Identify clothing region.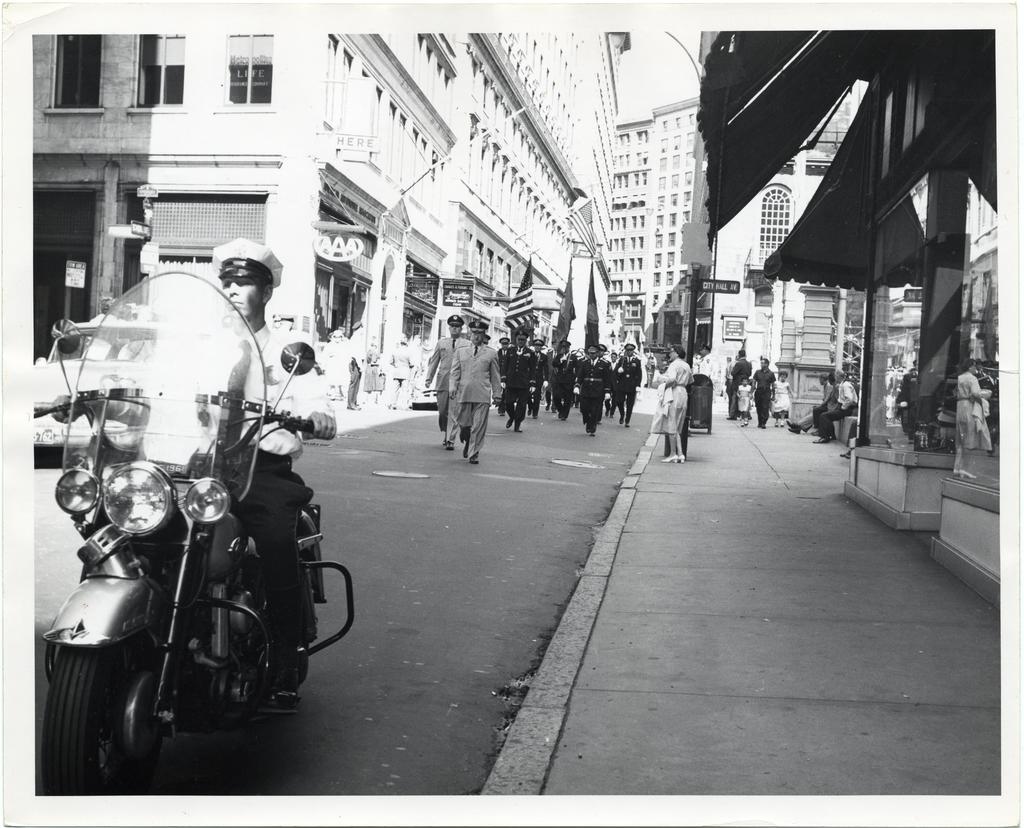
Region: {"x1": 226, "y1": 459, "x2": 313, "y2": 650}.
